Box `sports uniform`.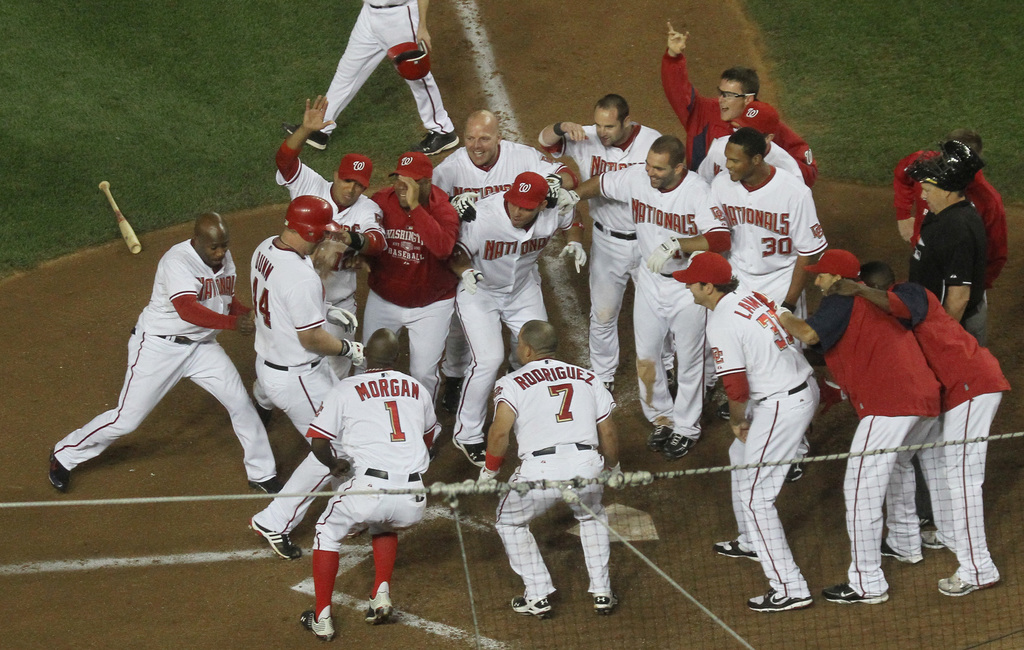
(left=709, top=163, right=839, bottom=330).
